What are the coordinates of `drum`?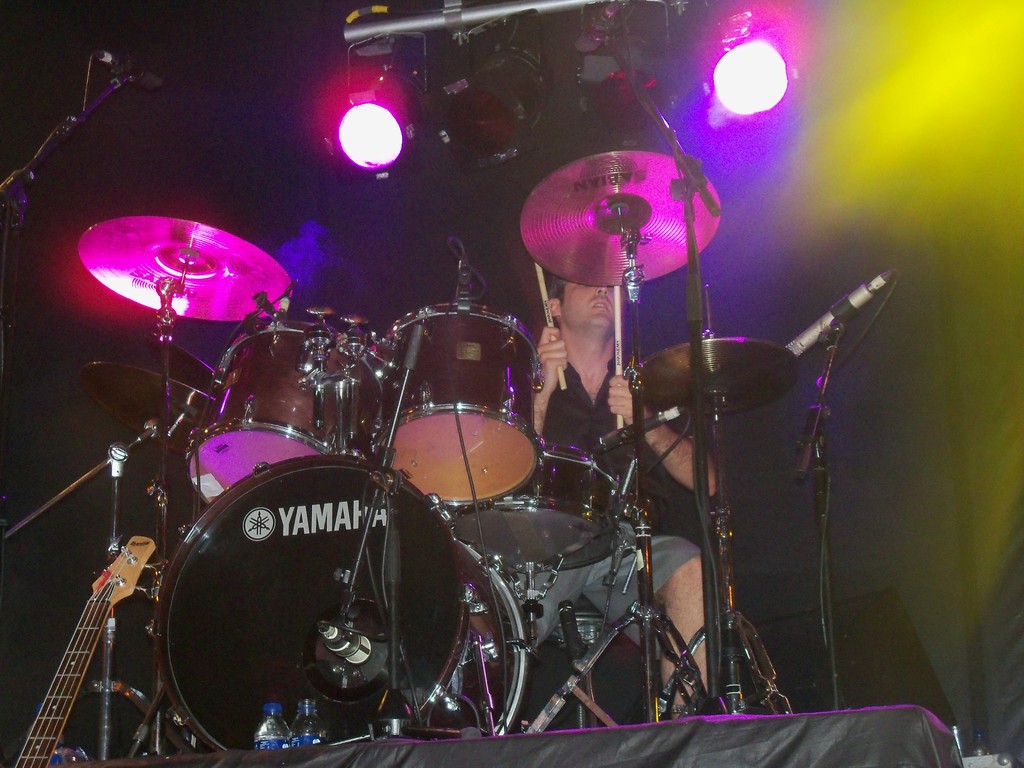
369/304/543/508.
